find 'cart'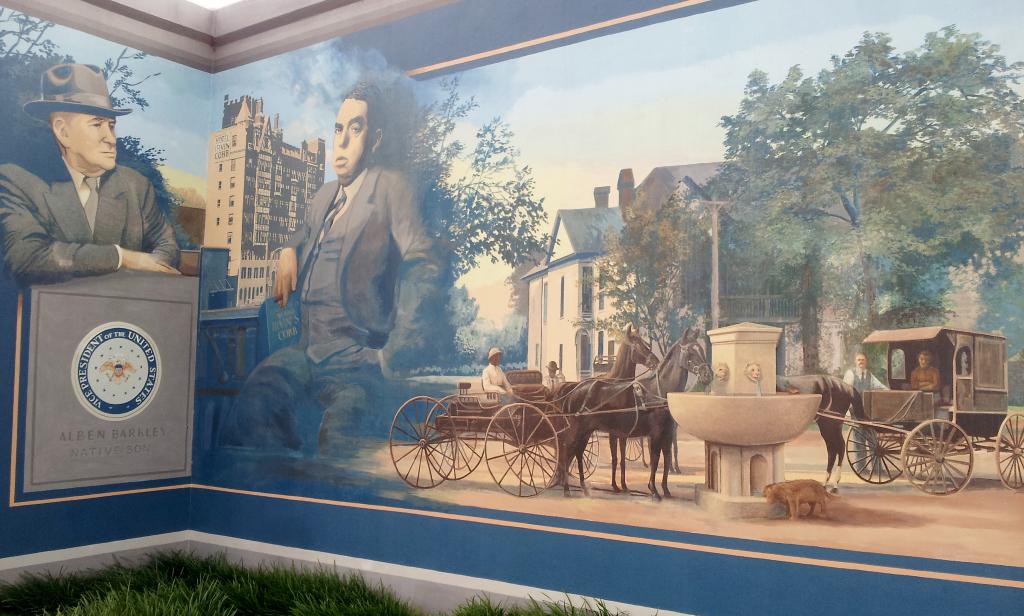
390 381 673 496
